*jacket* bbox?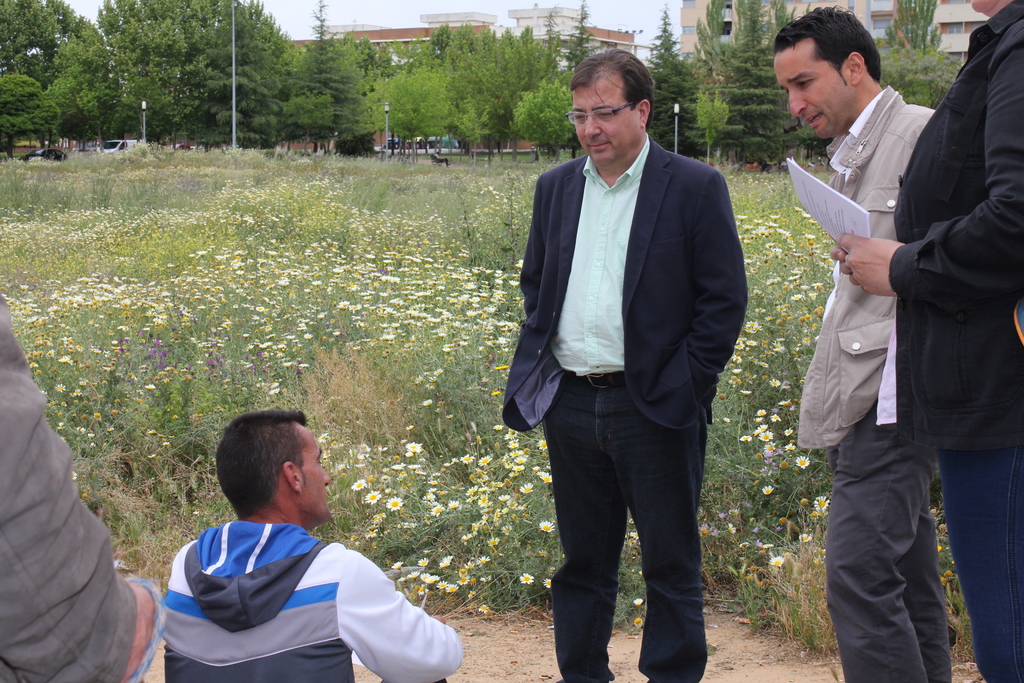
rect(881, 60, 1018, 488)
